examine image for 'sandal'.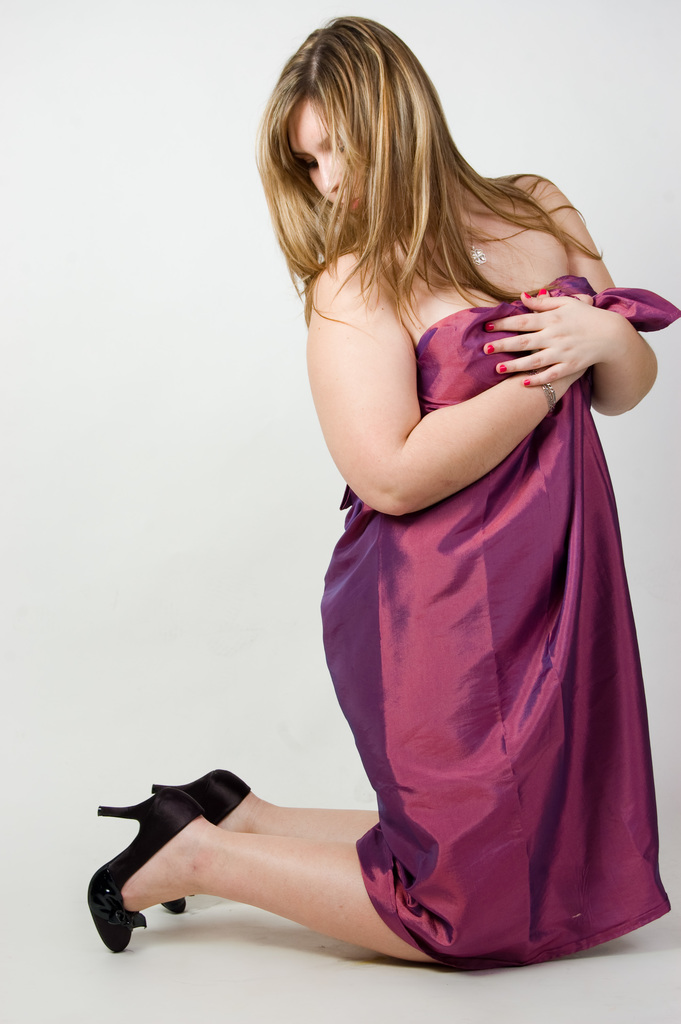
Examination result: [149, 764, 258, 914].
